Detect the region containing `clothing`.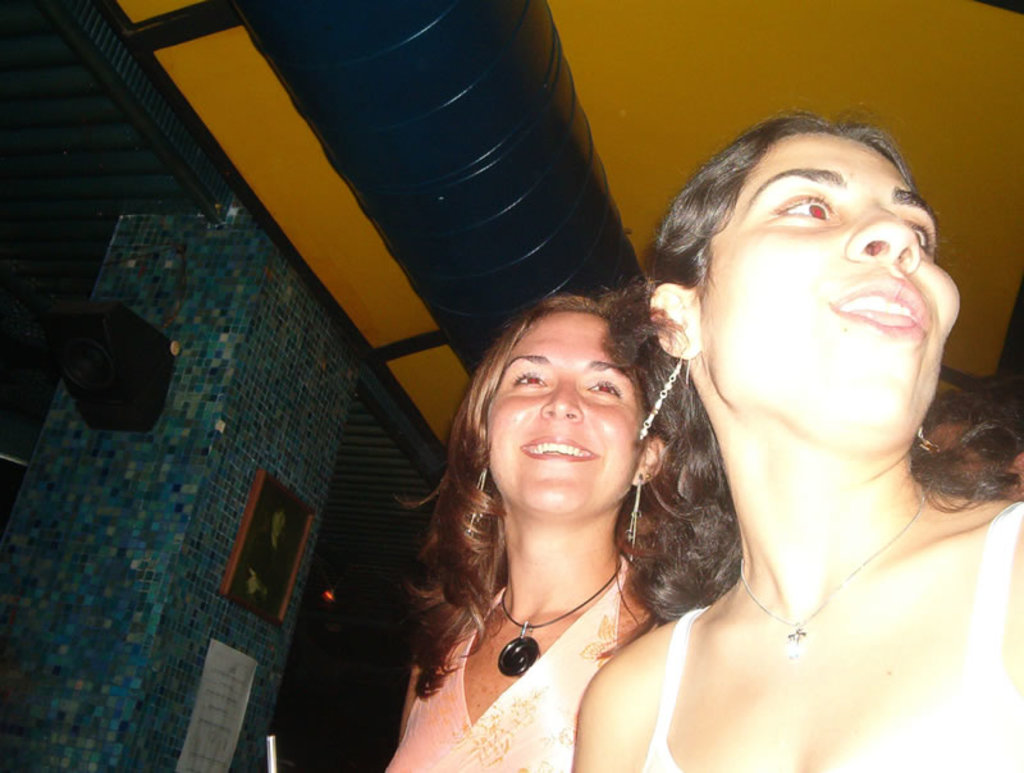
region(387, 534, 628, 772).
